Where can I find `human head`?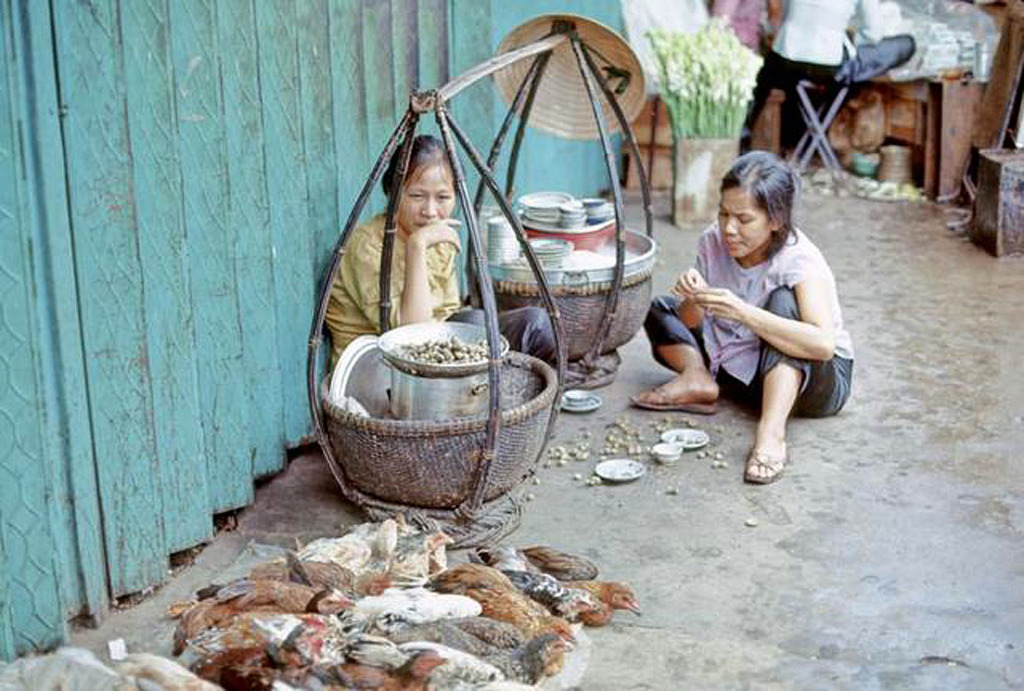
You can find it at x1=385, y1=131, x2=462, y2=230.
